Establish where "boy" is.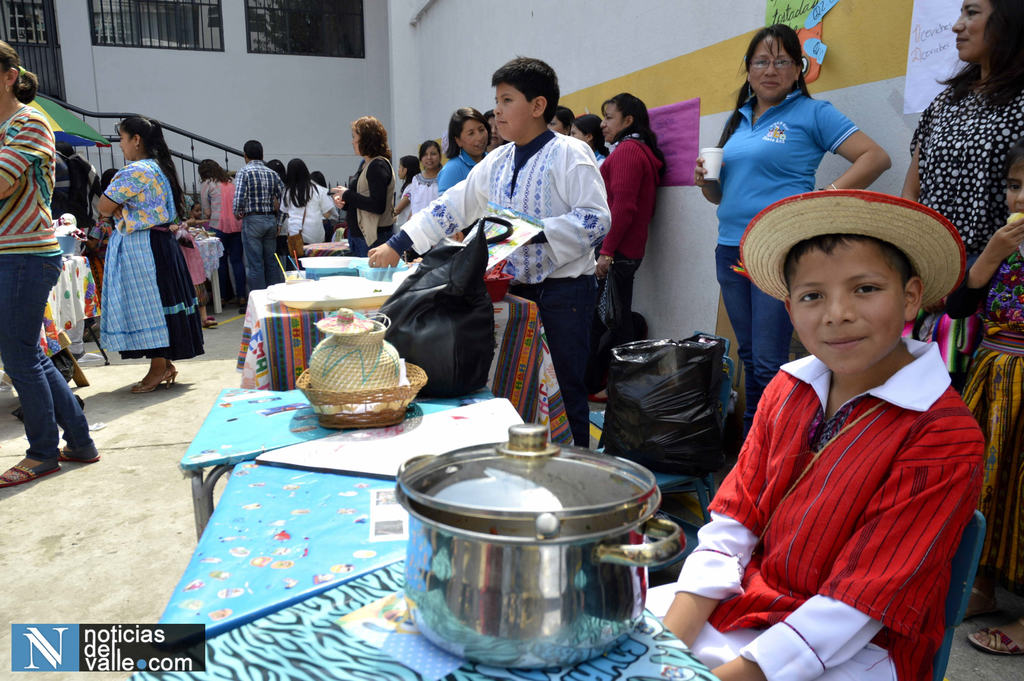
Established at locate(705, 158, 981, 652).
